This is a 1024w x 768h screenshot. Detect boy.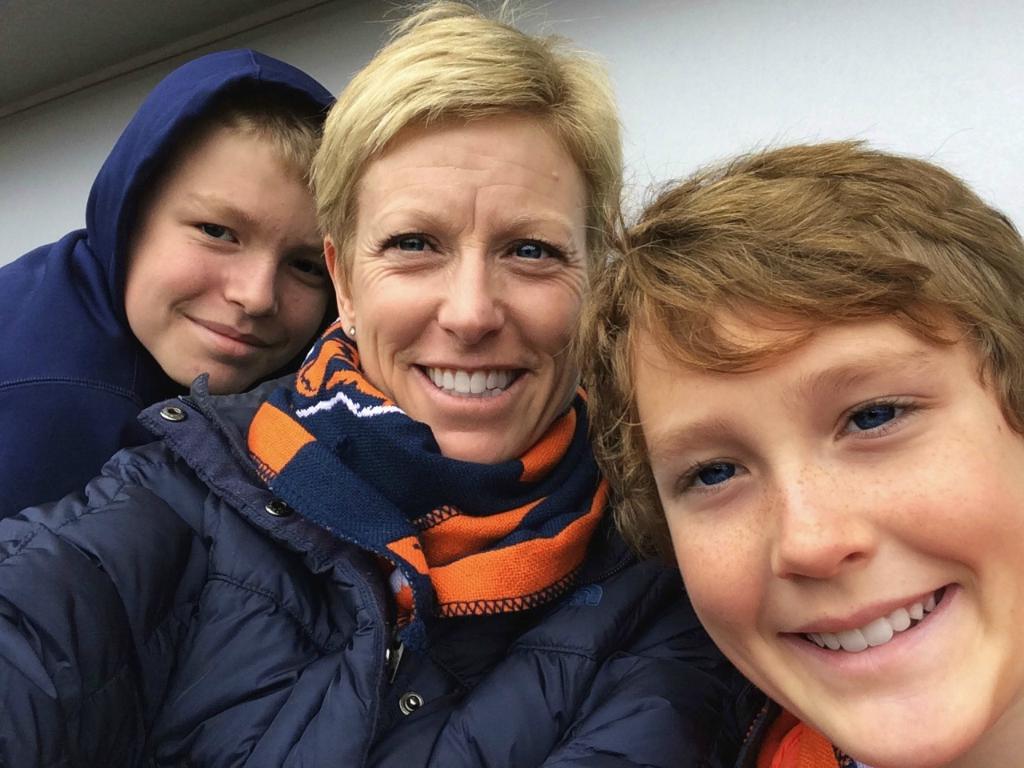
box=[0, 46, 331, 518].
